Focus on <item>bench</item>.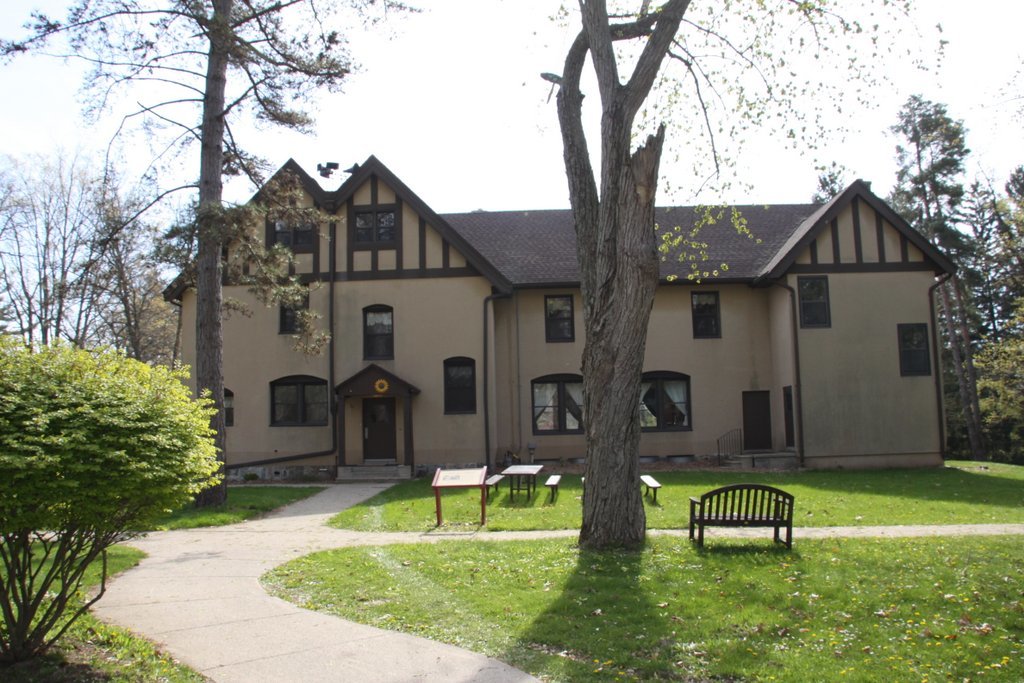
Focused at box=[640, 465, 664, 509].
